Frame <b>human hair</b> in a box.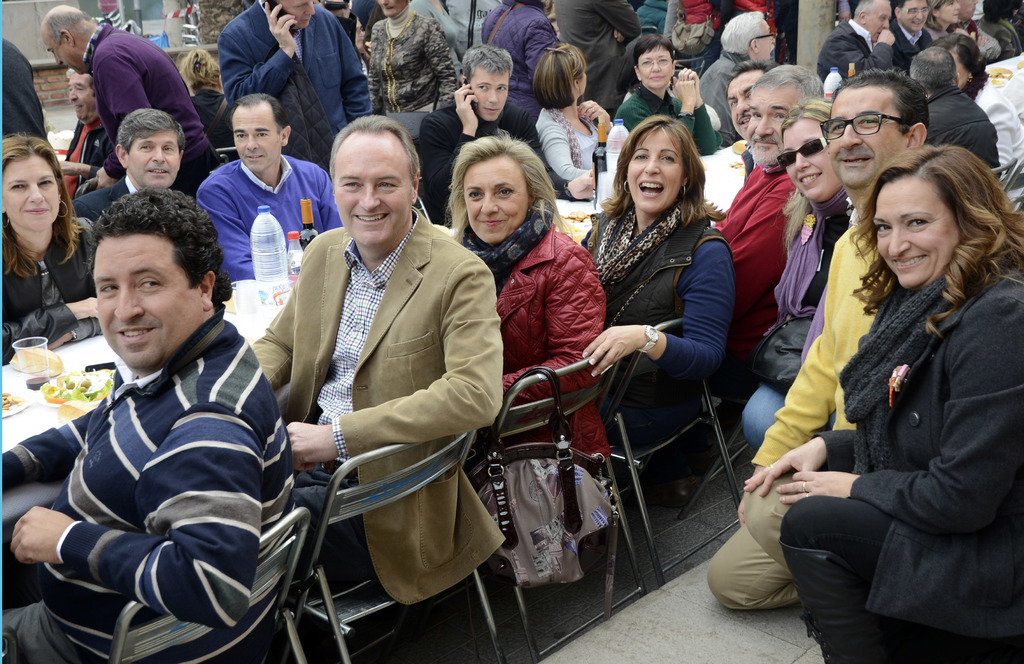
l=65, t=67, r=93, b=93.
